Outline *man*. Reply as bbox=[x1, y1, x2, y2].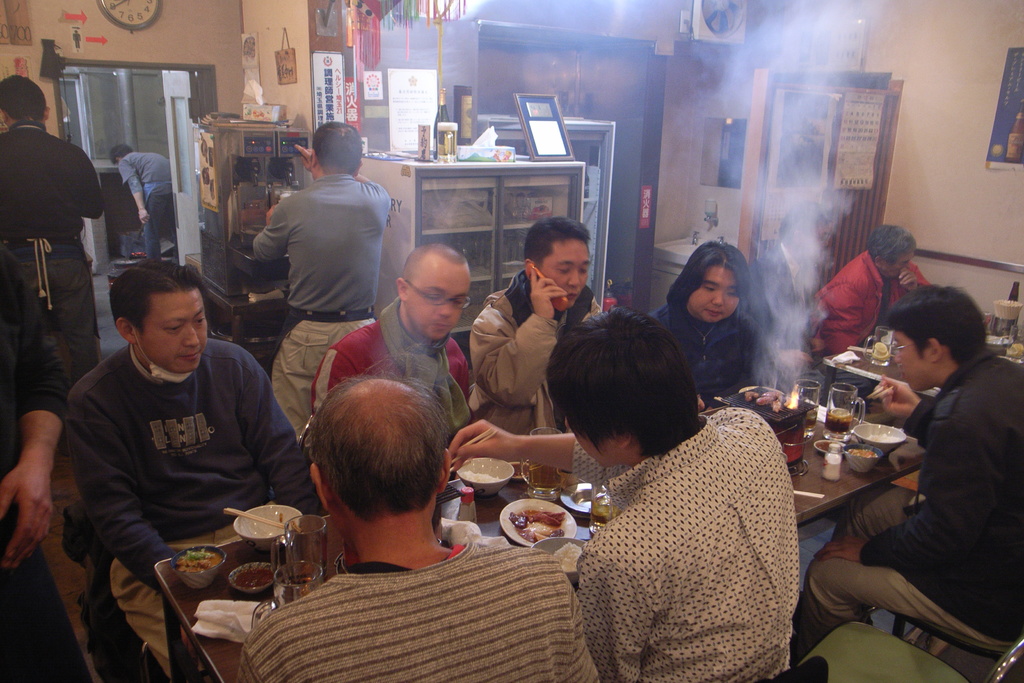
bbox=[53, 255, 309, 623].
